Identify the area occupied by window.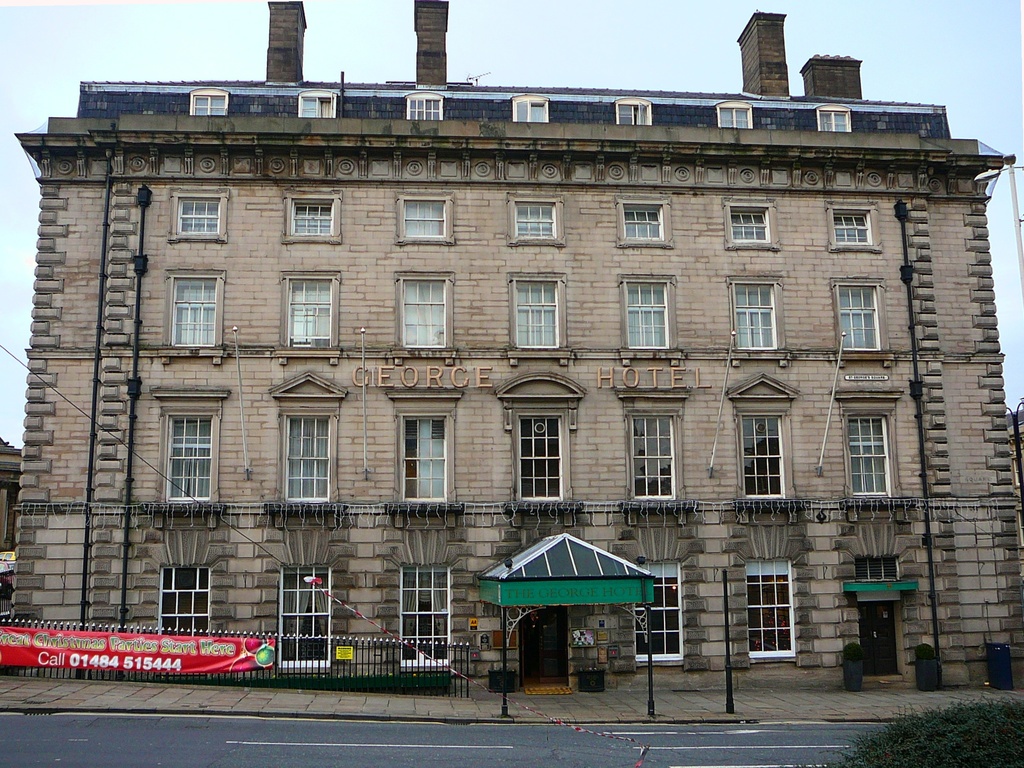
Area: pyautogui.locateOnScreen(815, 102, 853, 131).
